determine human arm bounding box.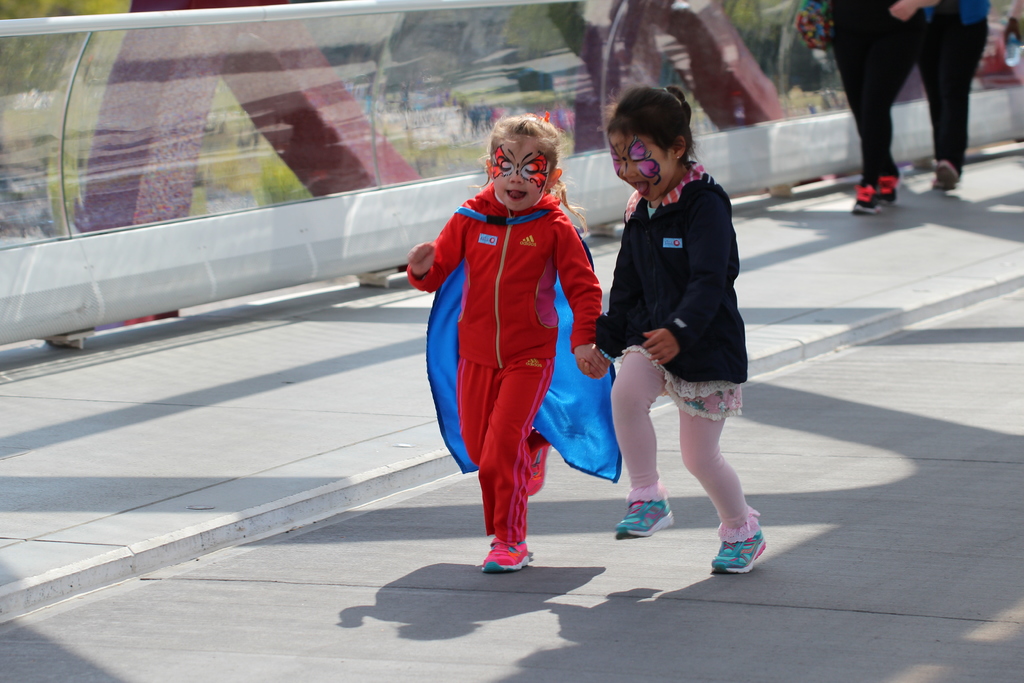
Determined: (883, 0, 941, 21).
